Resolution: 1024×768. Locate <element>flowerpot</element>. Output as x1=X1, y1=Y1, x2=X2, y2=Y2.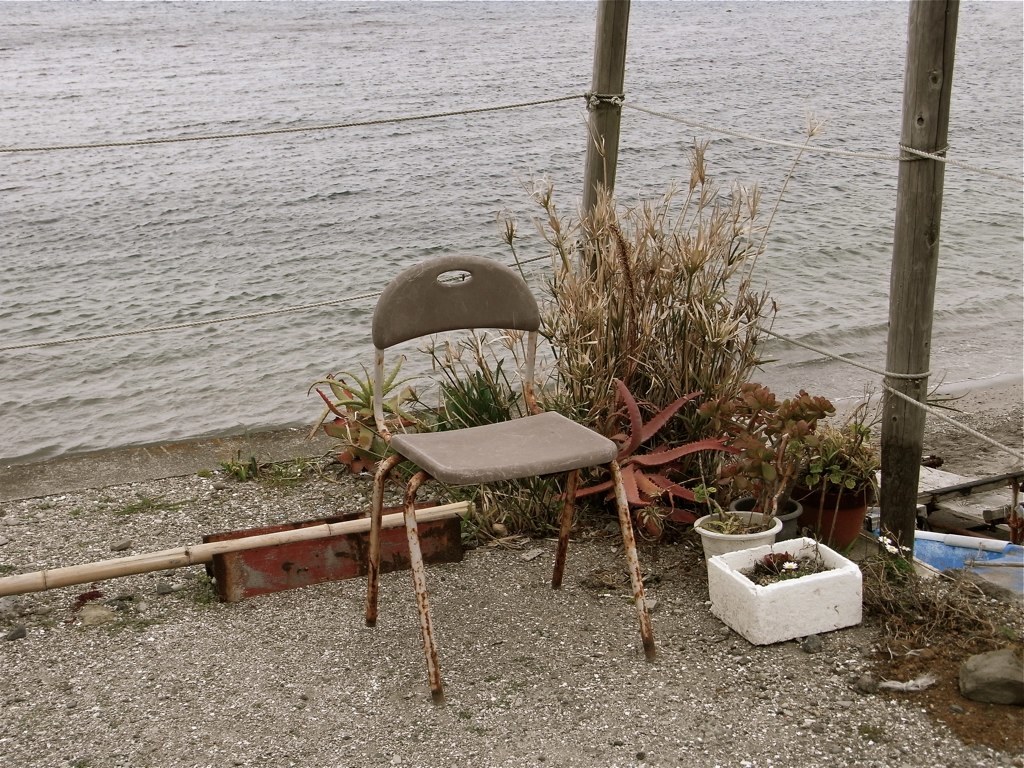
x1=730, y1=489, x2=801, y2=537.
